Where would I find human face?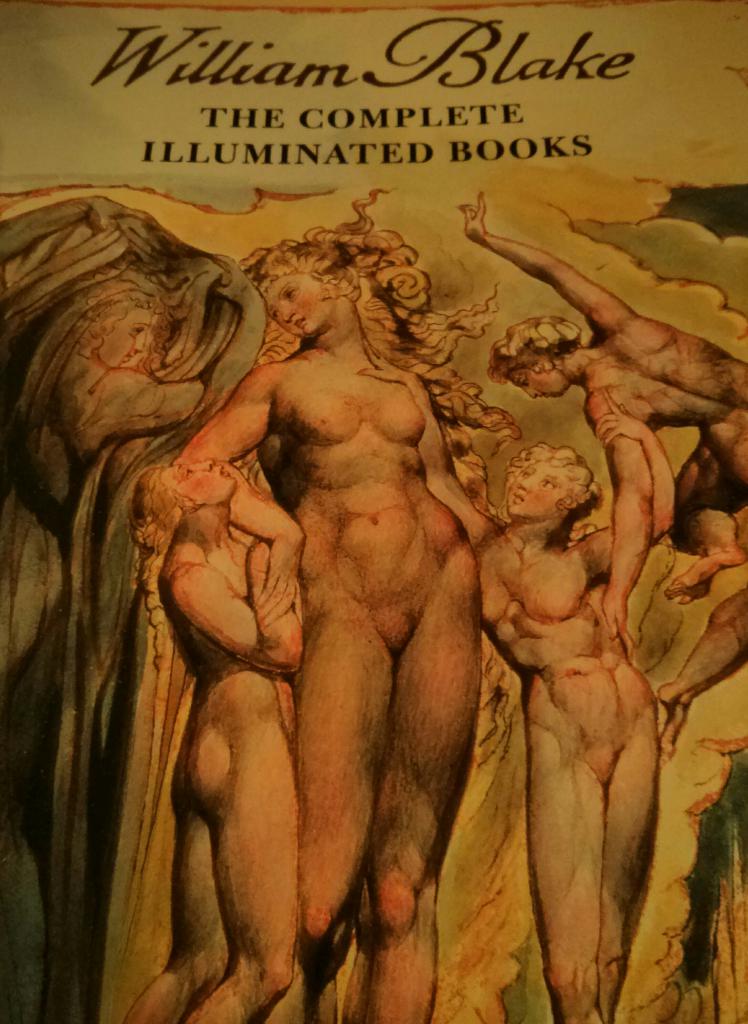
At detection(499, 462, 564, 513).
